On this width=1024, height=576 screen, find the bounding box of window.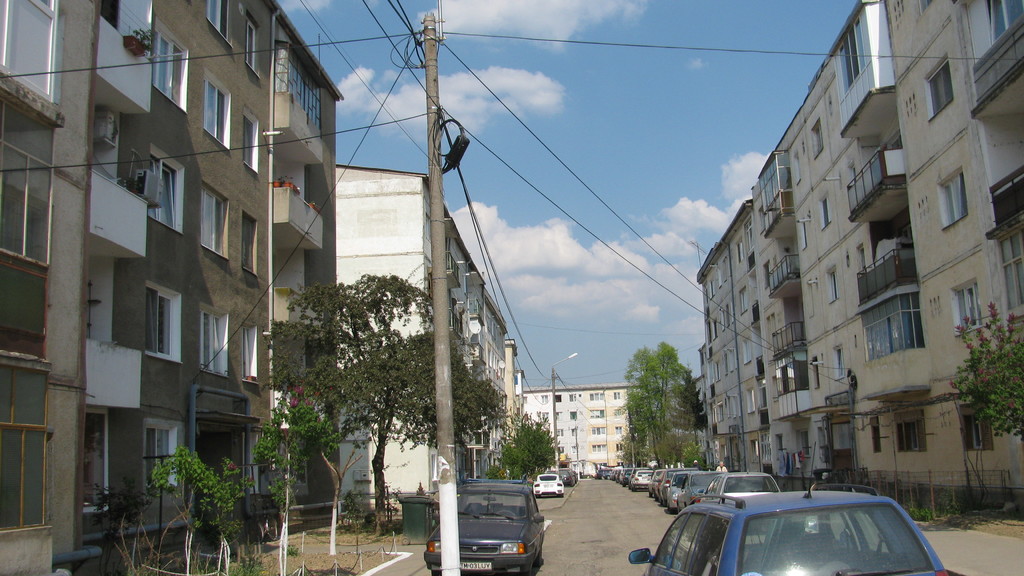
Bounding box: 586 424 604 437.
